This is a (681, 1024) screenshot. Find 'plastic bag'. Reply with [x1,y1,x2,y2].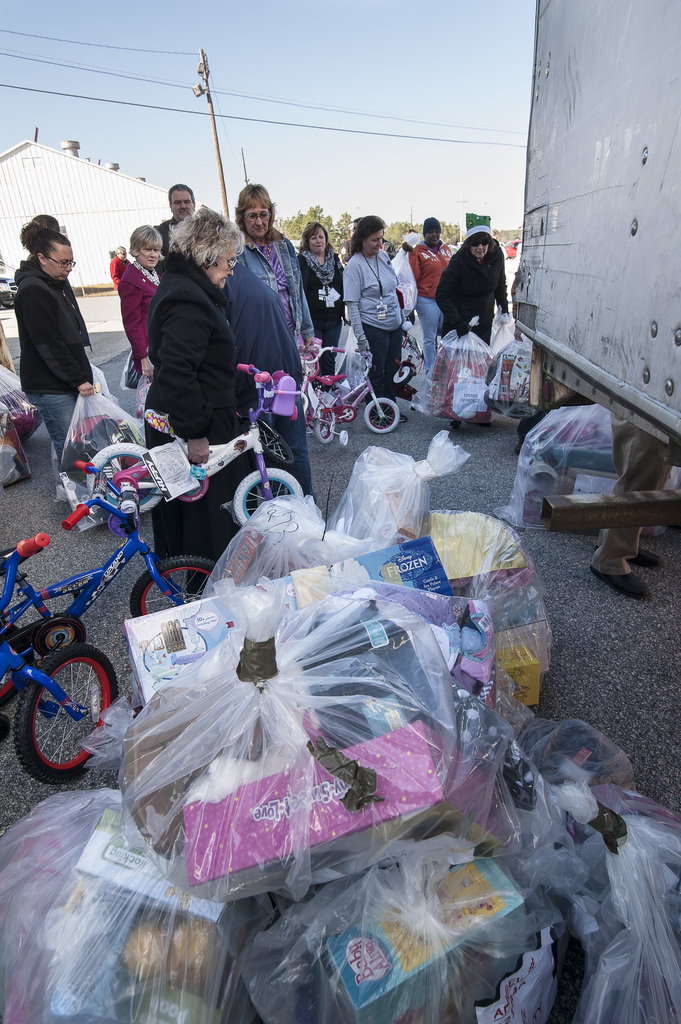
[492,314,533,406].
